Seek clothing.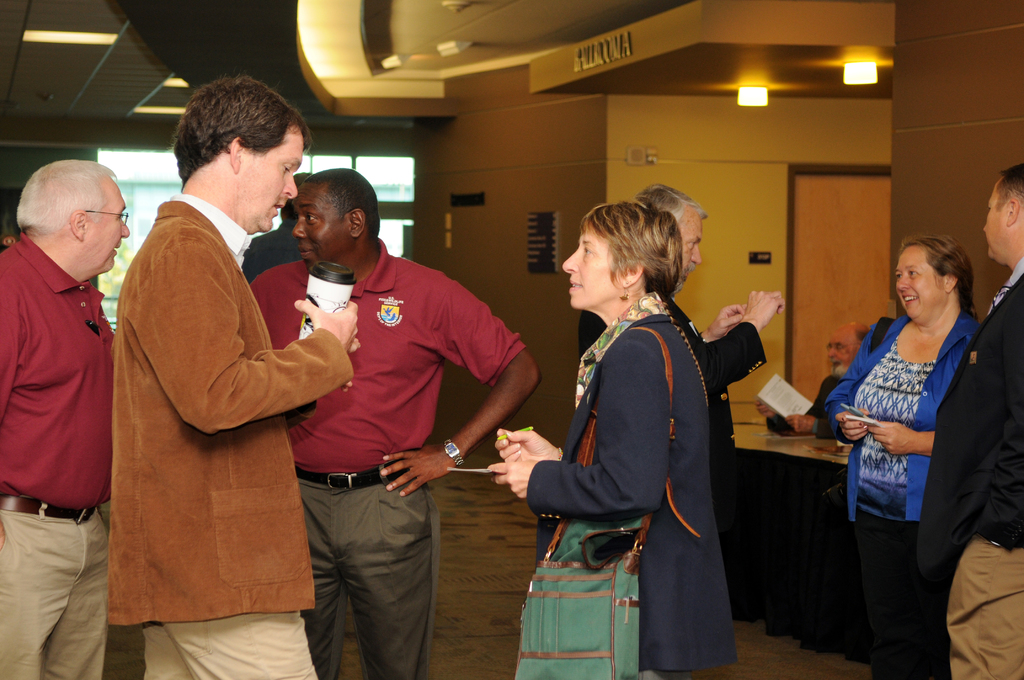
x1=0 y1=234 x2=111 y2=679.
